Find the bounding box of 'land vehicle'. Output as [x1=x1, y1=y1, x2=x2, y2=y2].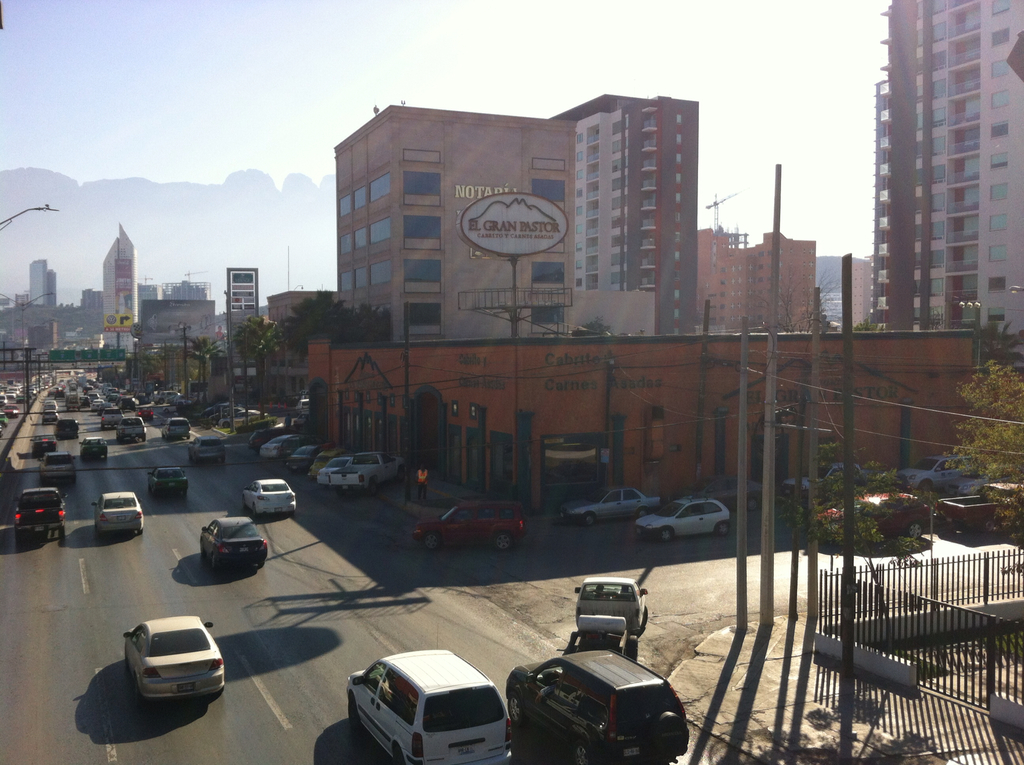
[x1=262, y1=433, x2=317, y2=459].
